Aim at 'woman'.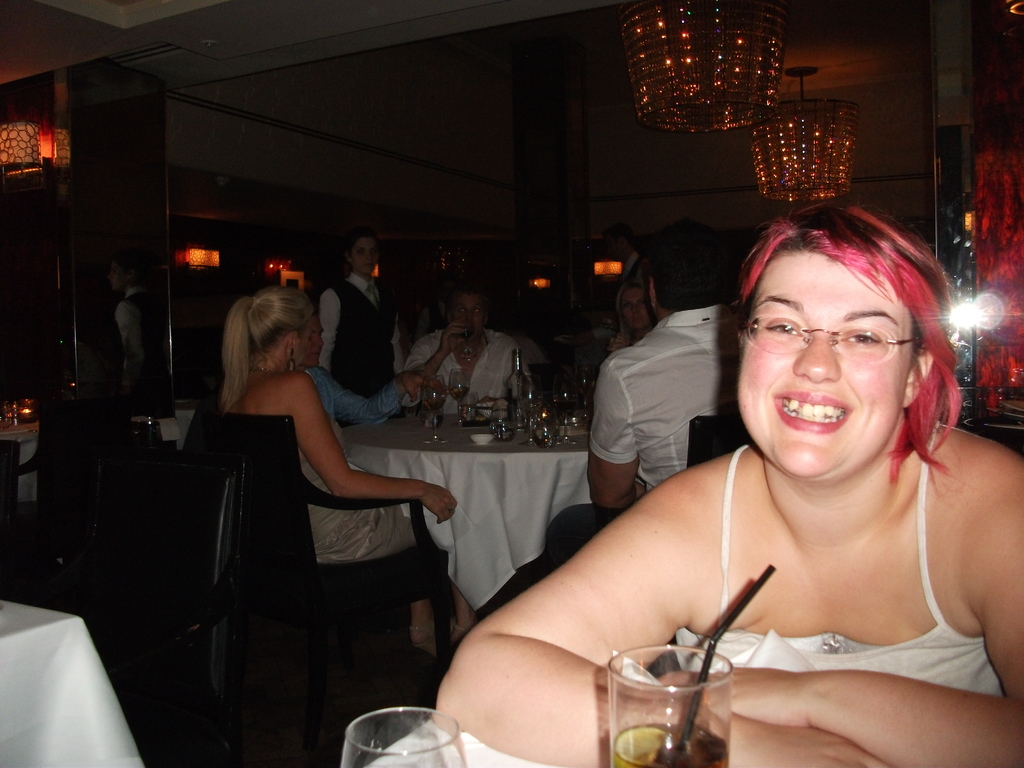
Aimed at region(317, 226, 401, 398).
